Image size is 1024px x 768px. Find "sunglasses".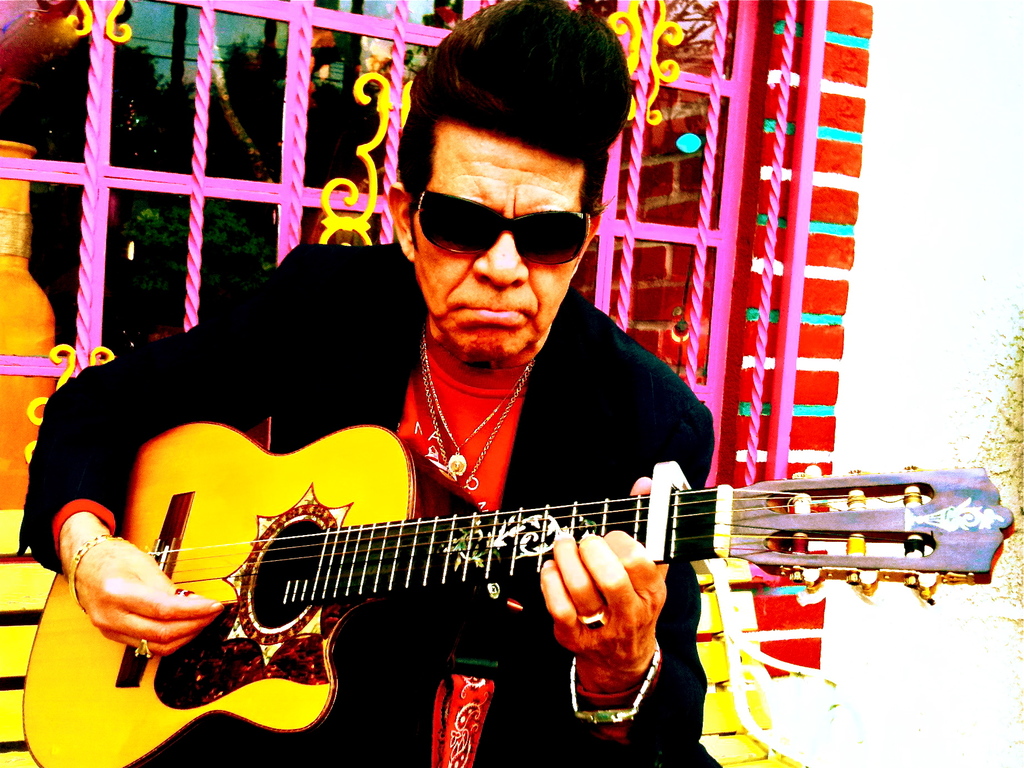
(left=416, top=186, right=598, bottom=265).
